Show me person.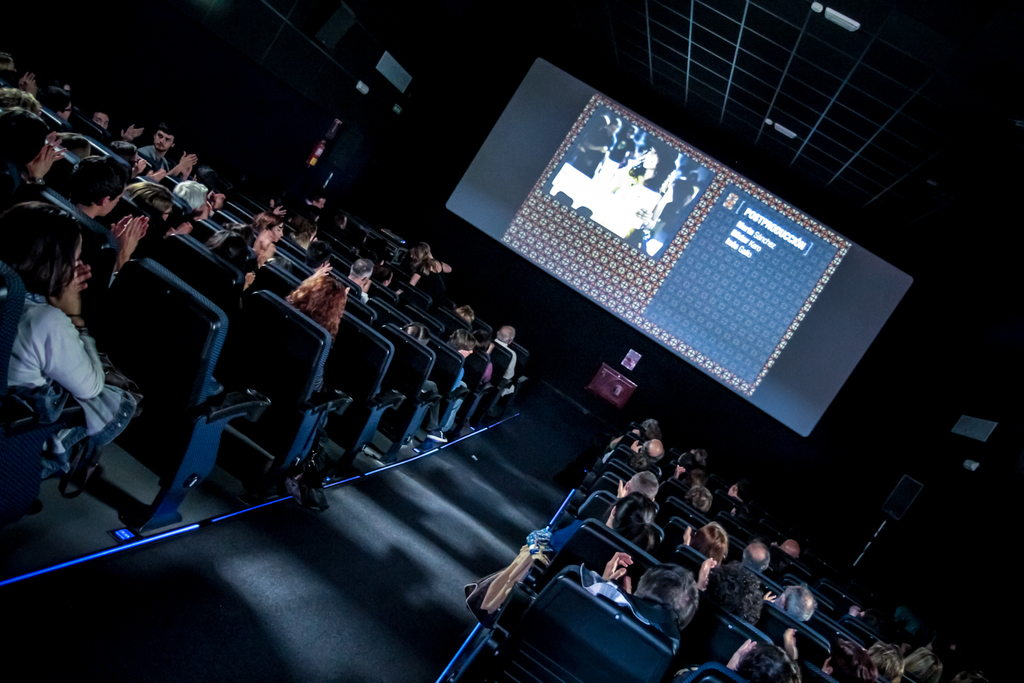
person is here: {"left": 604, "top": 479, "right": 664, "bottom": 552}.
